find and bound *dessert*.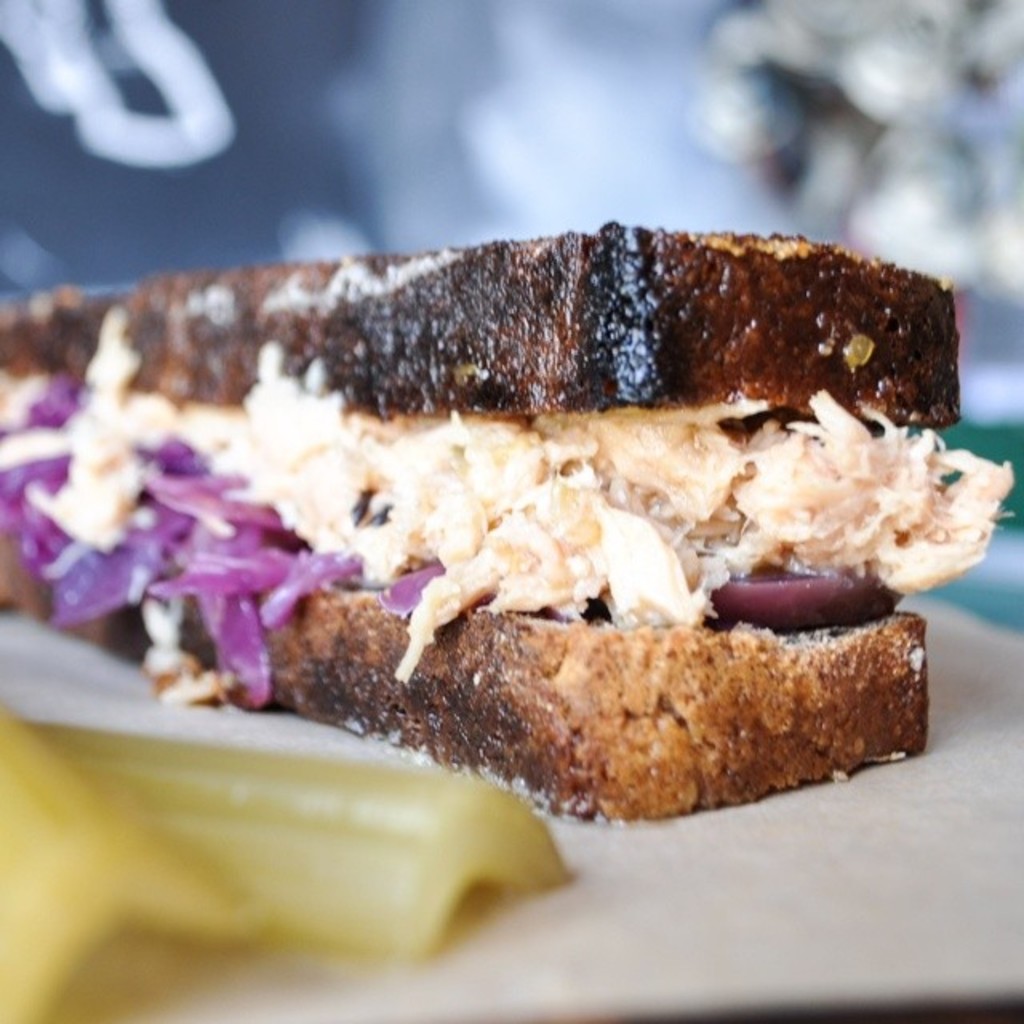
Bound: <region>0, 216, 1008, 827</region>.
